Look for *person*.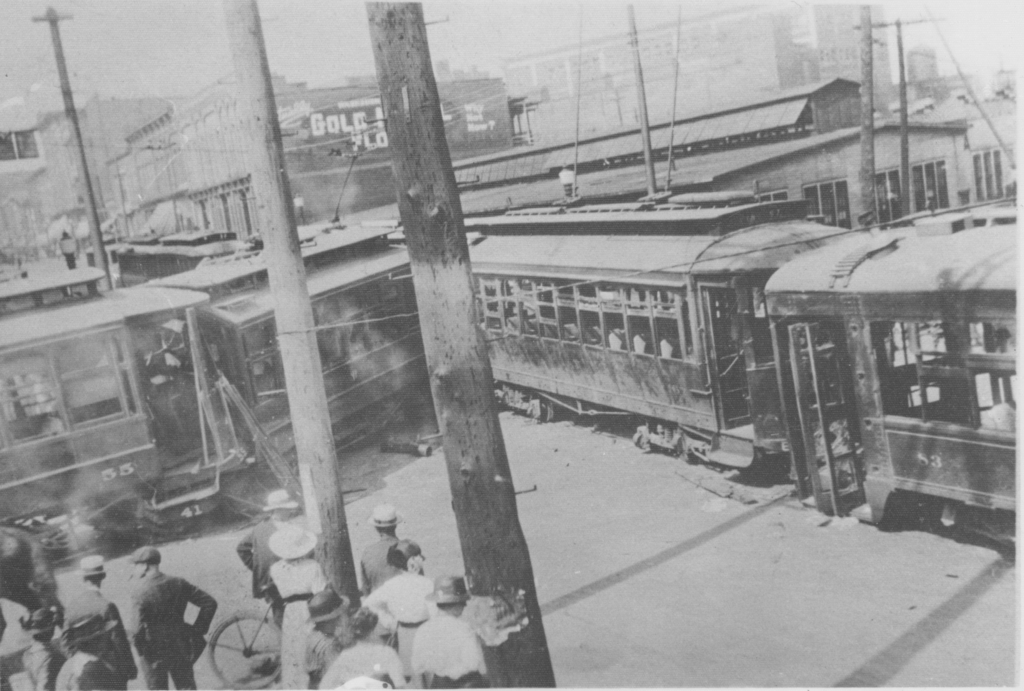
Found: rect(271, 518, 340, 688).
